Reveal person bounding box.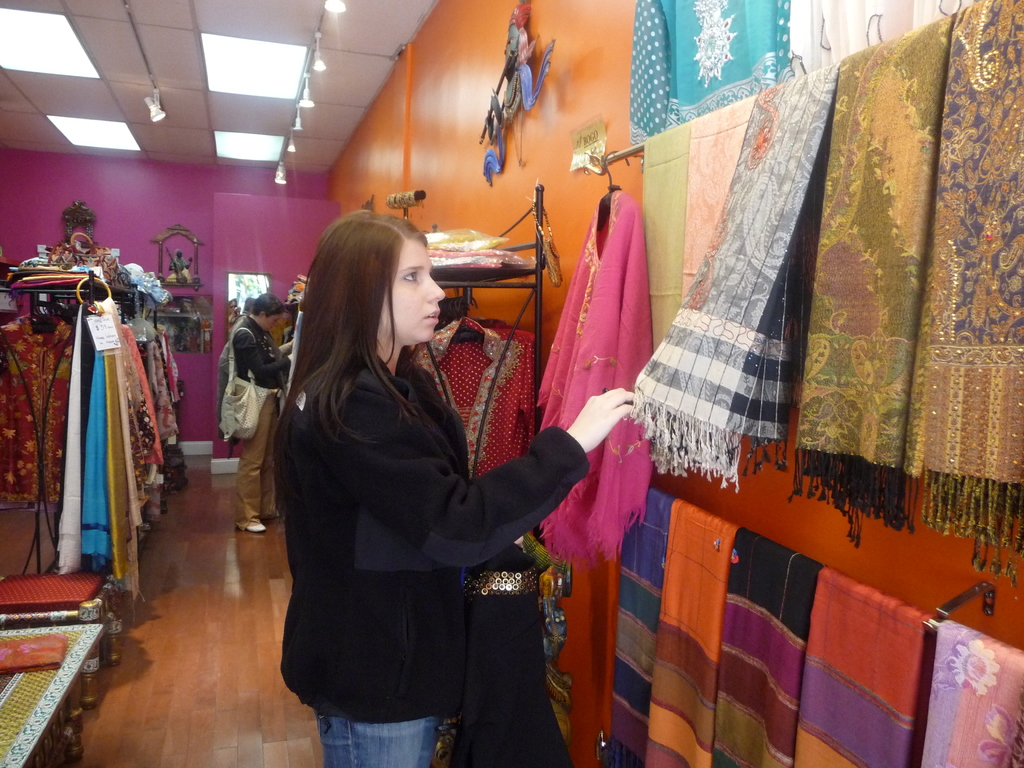
Revealed: [239,200,551,767].
